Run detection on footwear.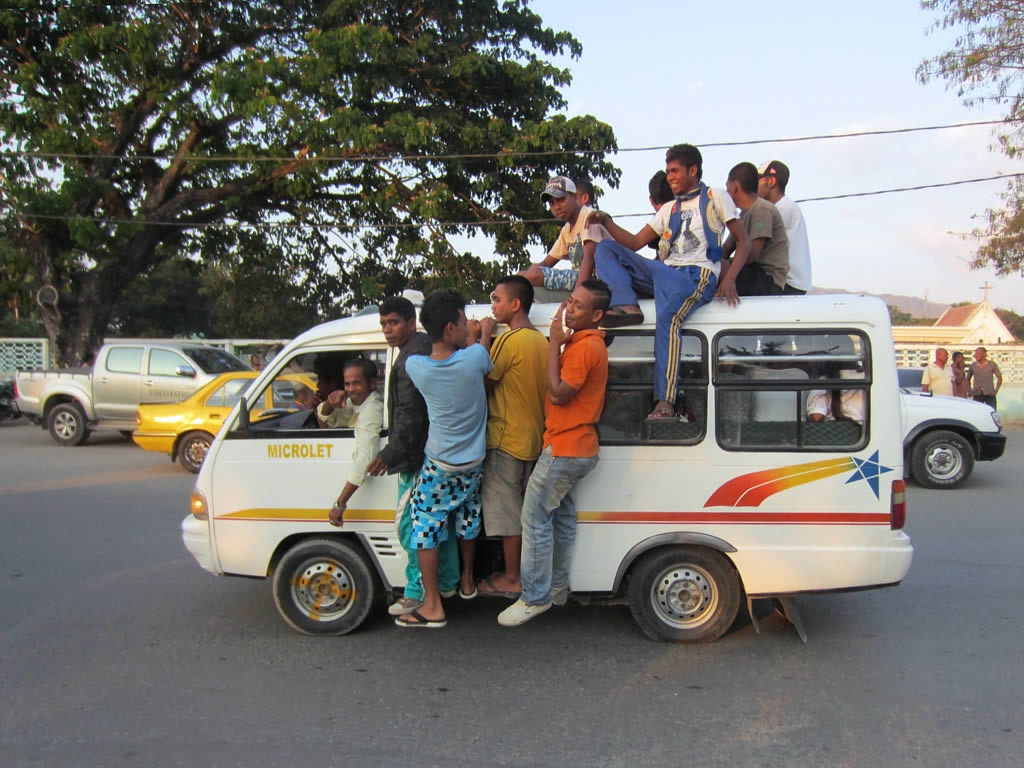
Result: <box>645,408,681,424</box>.
